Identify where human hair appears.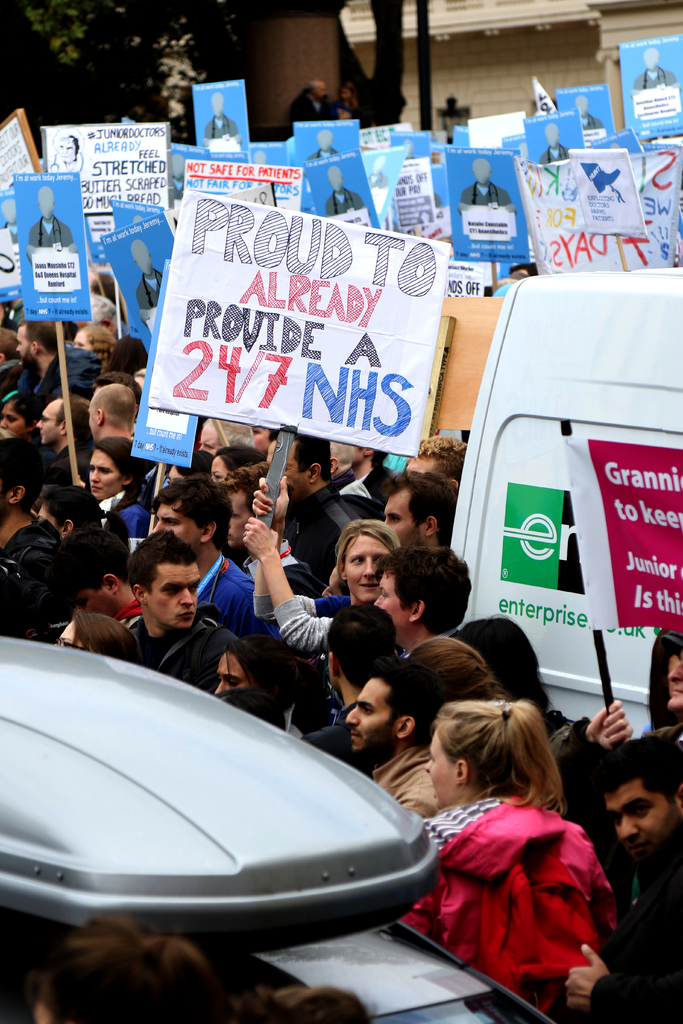
Appears at rect(18, 929, 258, 1023).
